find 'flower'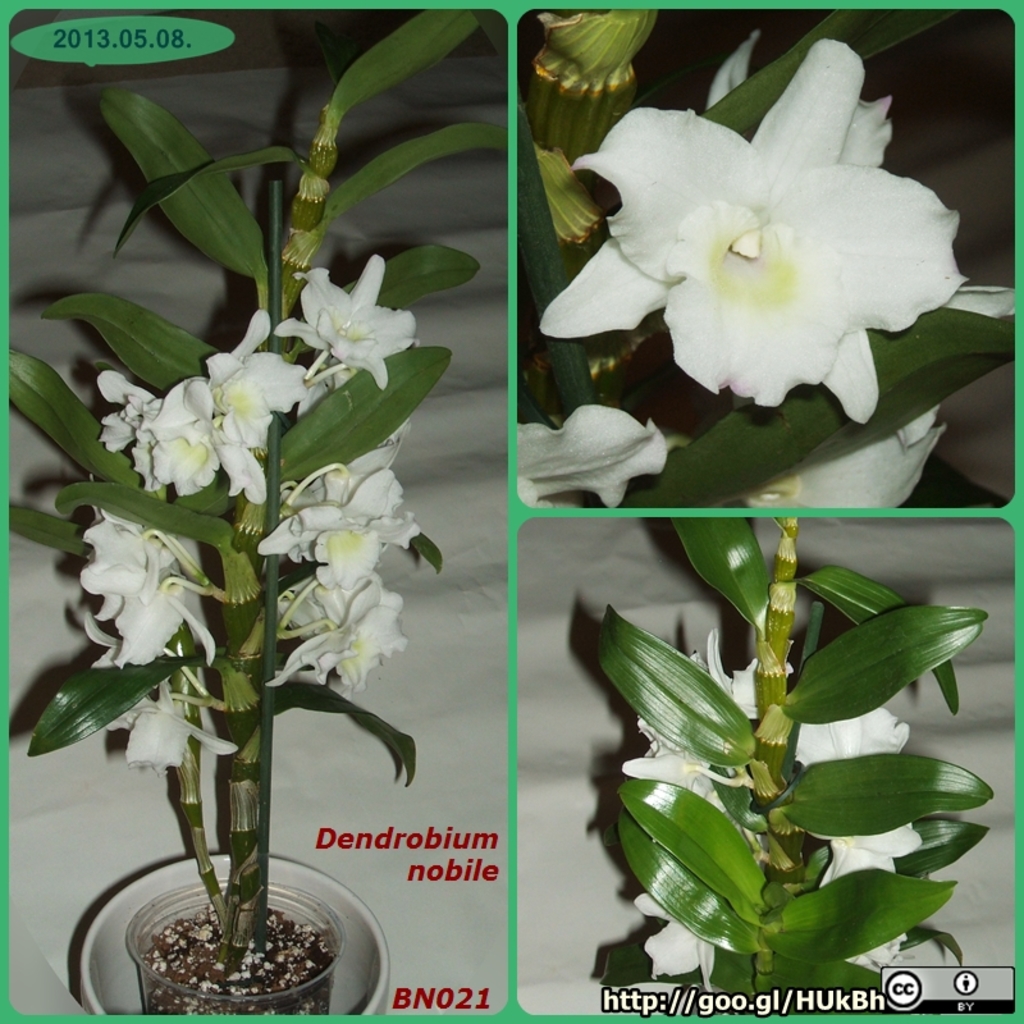
(left=644, top=884, right=728, bottom=988)
